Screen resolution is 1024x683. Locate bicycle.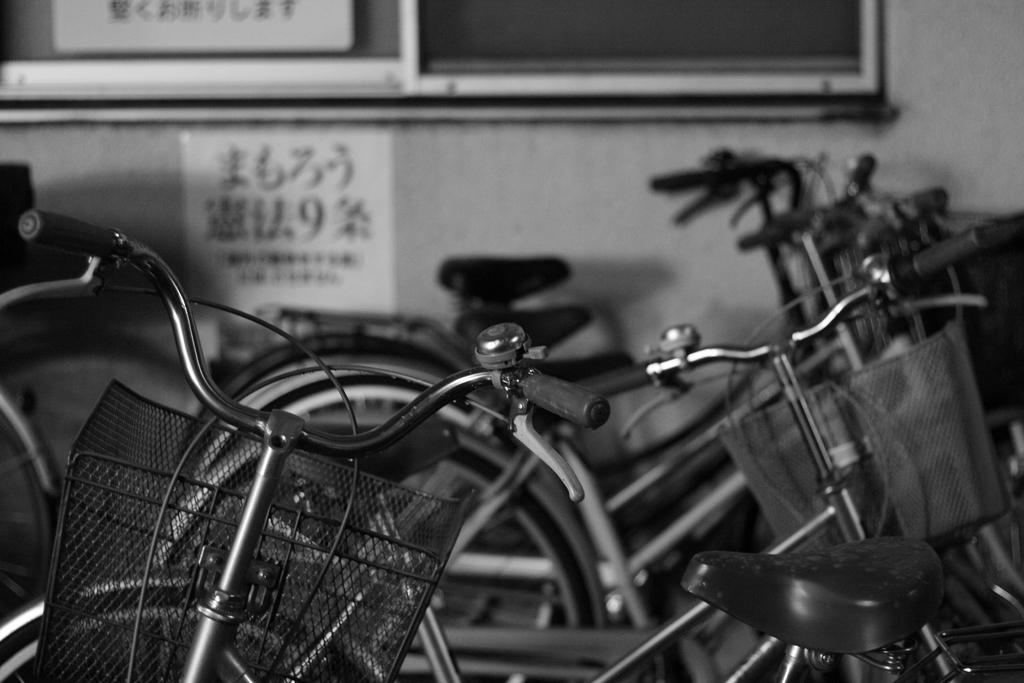
(223, 125, 919, 602).
